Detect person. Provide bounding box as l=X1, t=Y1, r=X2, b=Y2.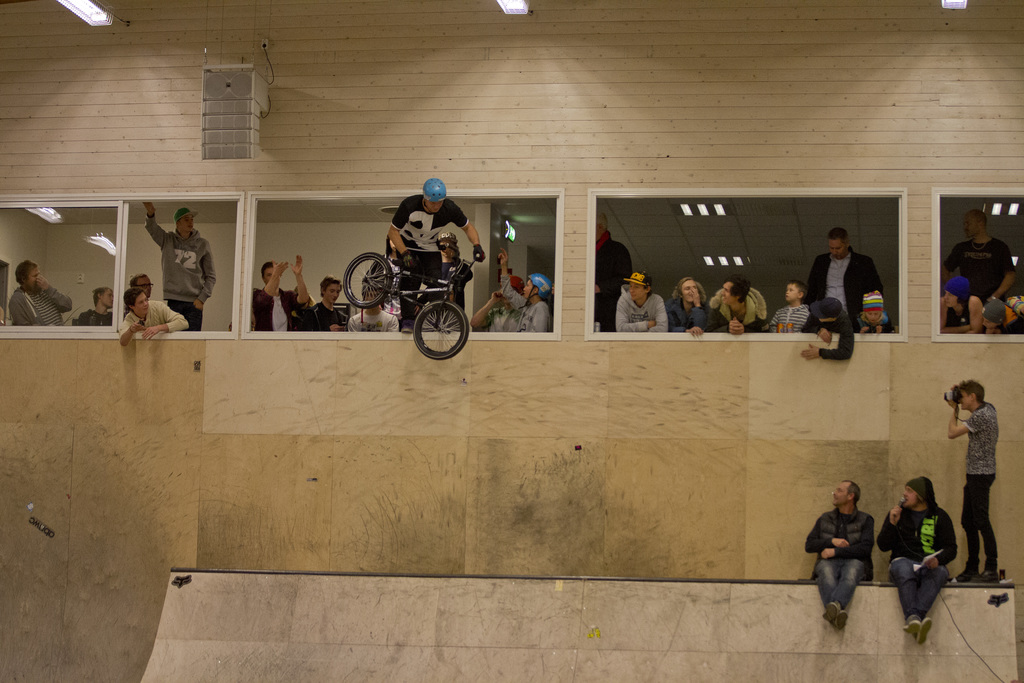
l=118, t=283, r=193, b=352.
